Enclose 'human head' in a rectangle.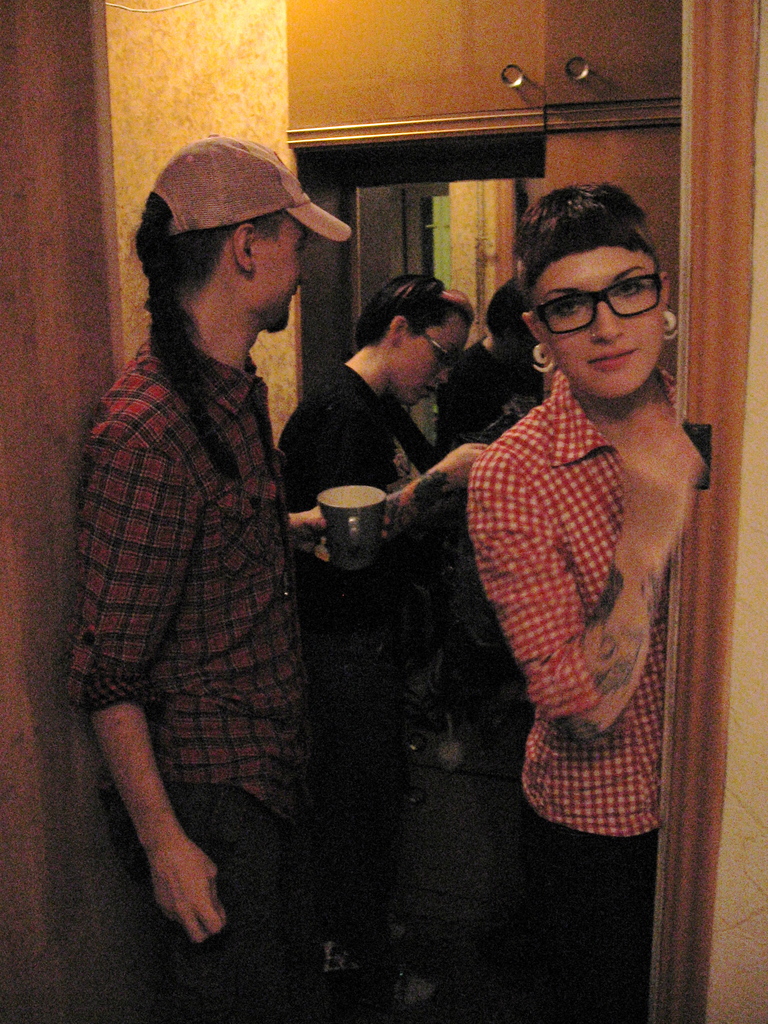
locate(166, 138, 335, 333).
